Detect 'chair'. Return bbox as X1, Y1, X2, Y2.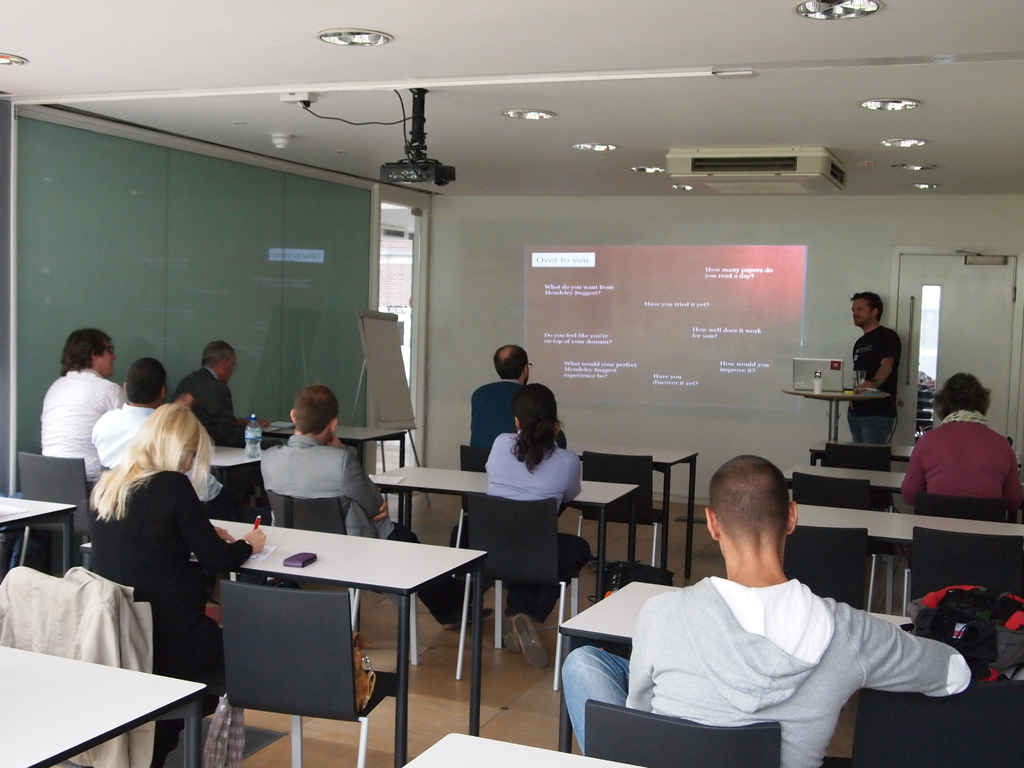
456, 445, 499, 554.
